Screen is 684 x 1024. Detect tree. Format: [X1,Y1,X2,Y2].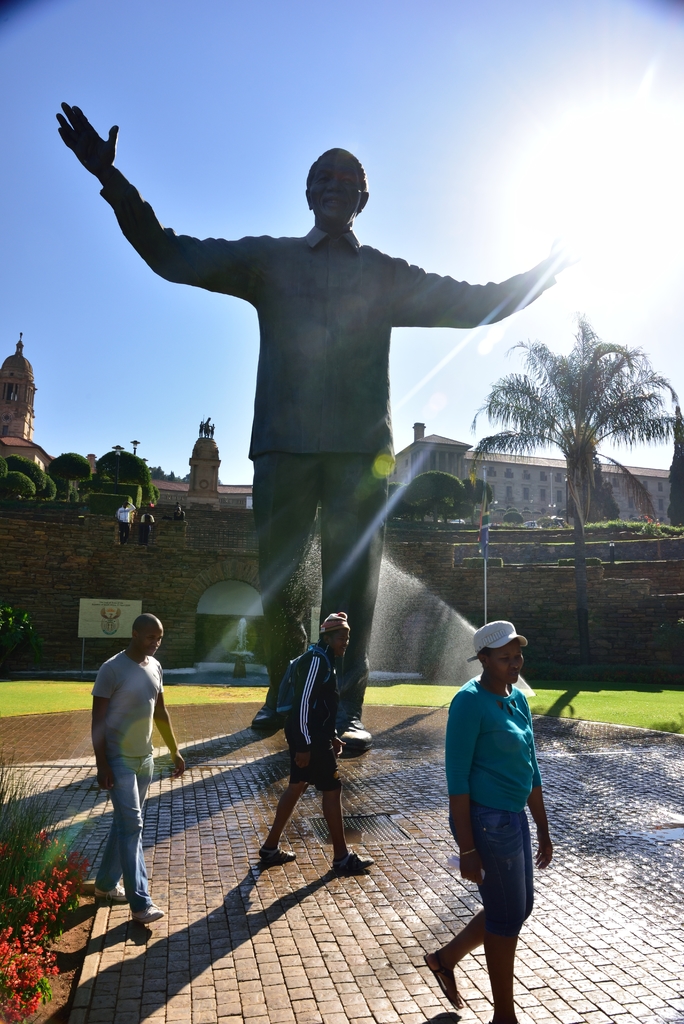
[484,294,658,550].
